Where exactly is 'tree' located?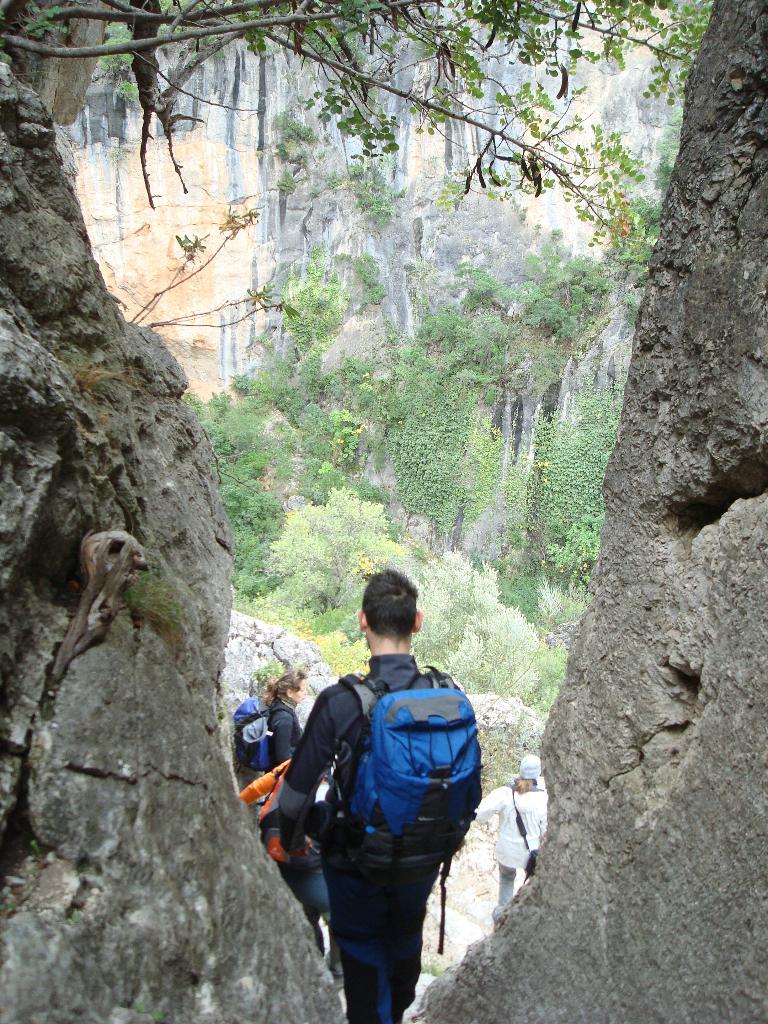
Its bounding box is <box>269,470,393,623</box>.
